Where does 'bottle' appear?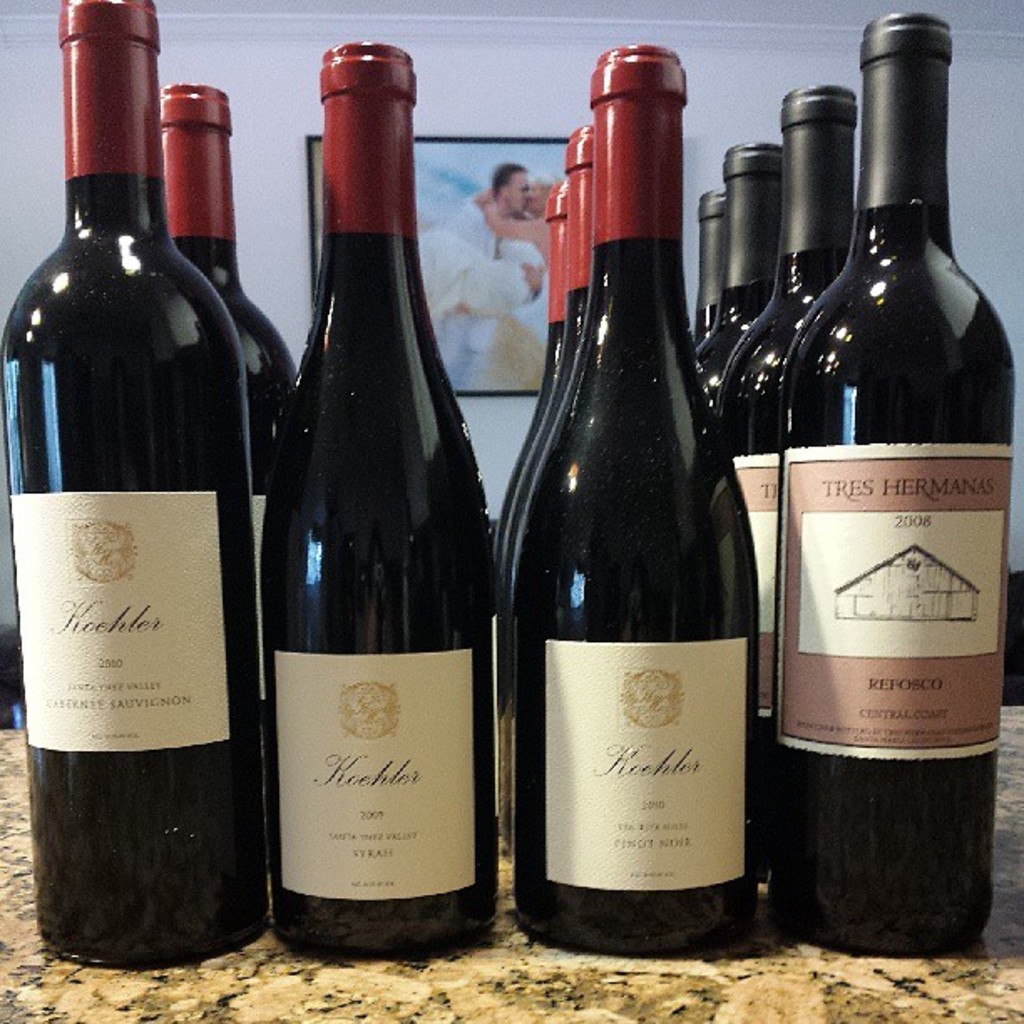
Appears at left=509, top=49, right=761, bottom=965.
